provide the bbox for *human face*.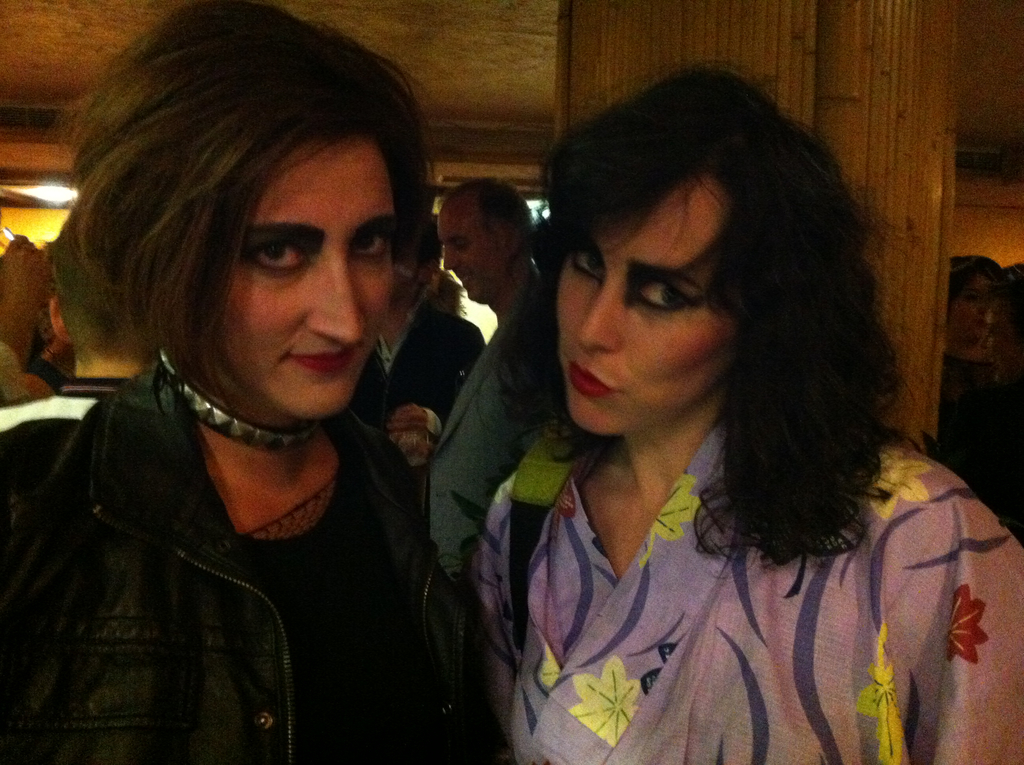
{"left": 975, "top": 296, "right": 1023, "bottom": 383}.
